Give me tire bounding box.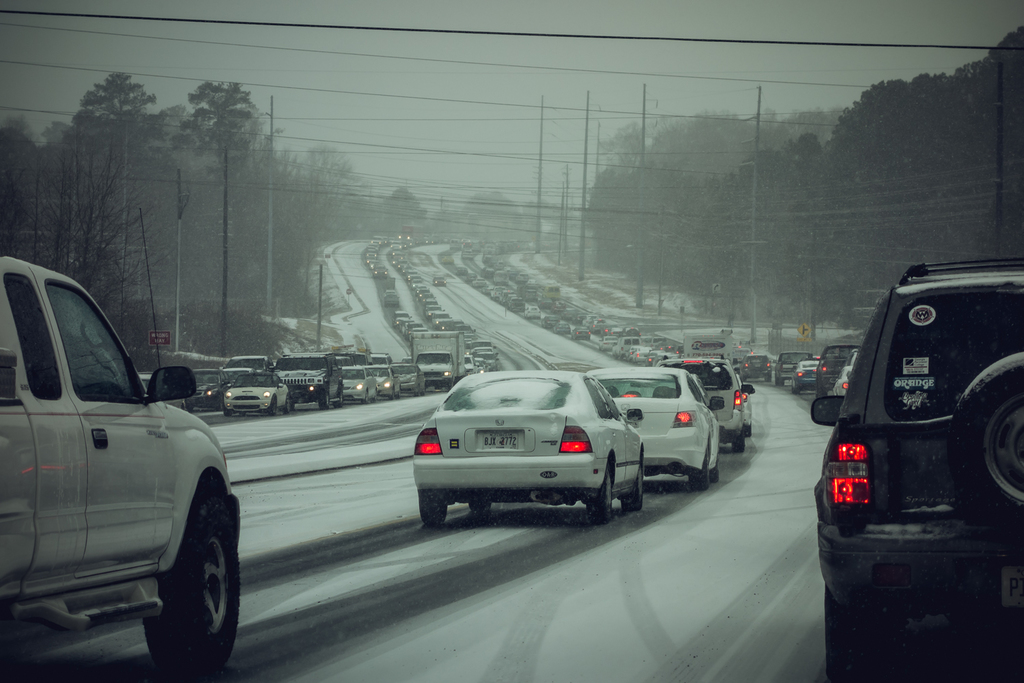
pyautogui.locateOnScreen(733, 432, 742, 452).
